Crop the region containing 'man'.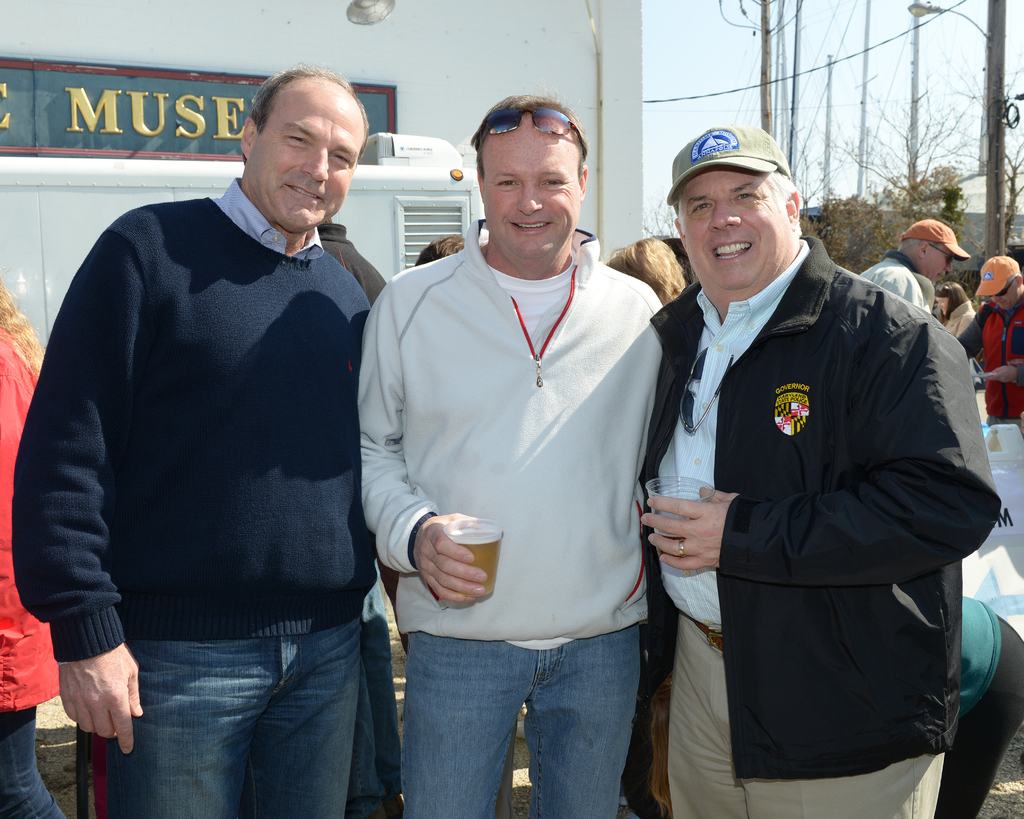
Crop region: x1=15 y1=67 x2=385 y2=818.
